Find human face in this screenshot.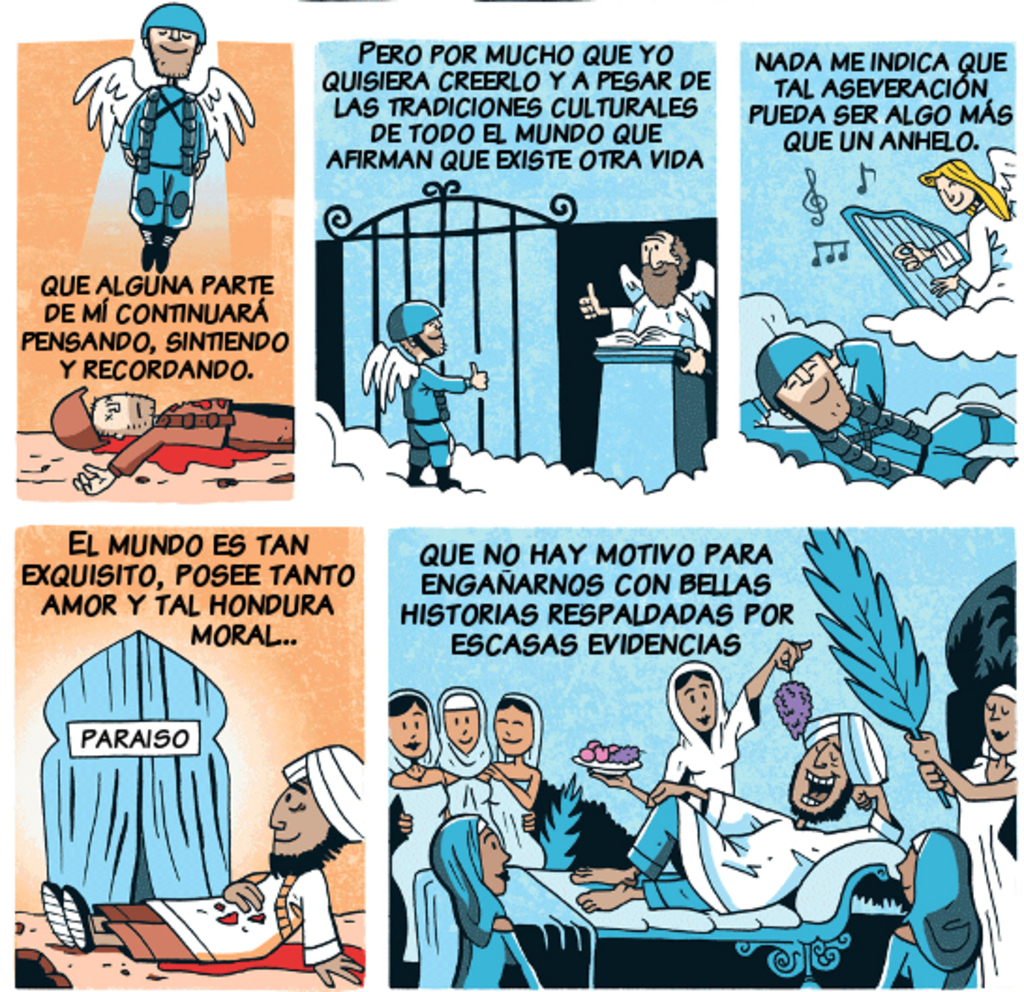
The bounding box for human face is 386, 707, 426, 758.
